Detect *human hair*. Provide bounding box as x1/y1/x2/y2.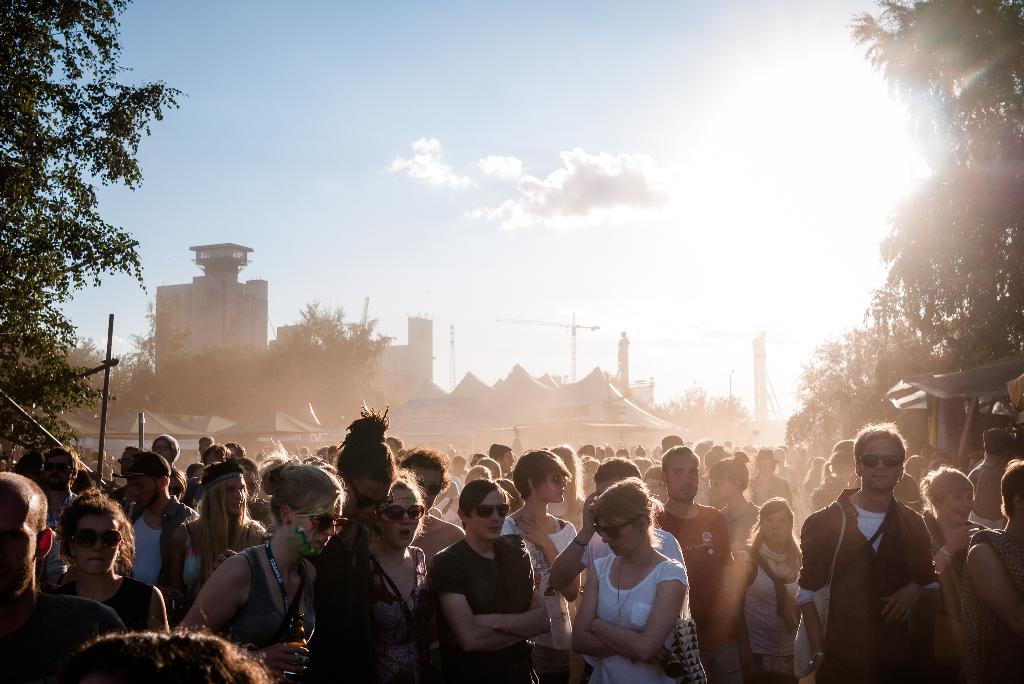
748/497/802/578.
